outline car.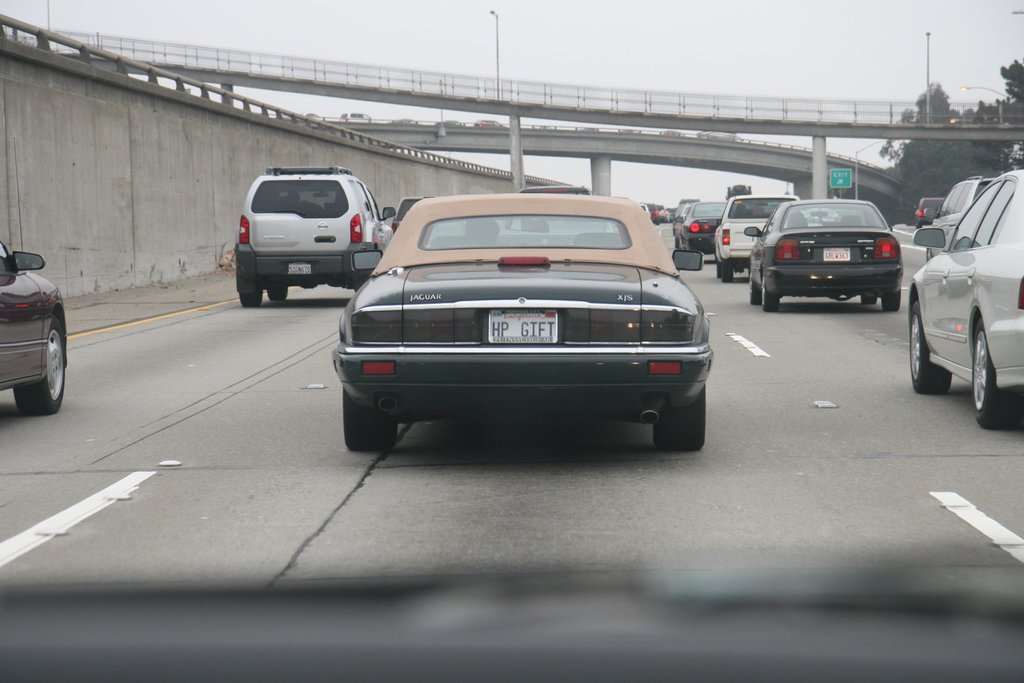
Outline: l=669, t=197, r=728, b=262.
